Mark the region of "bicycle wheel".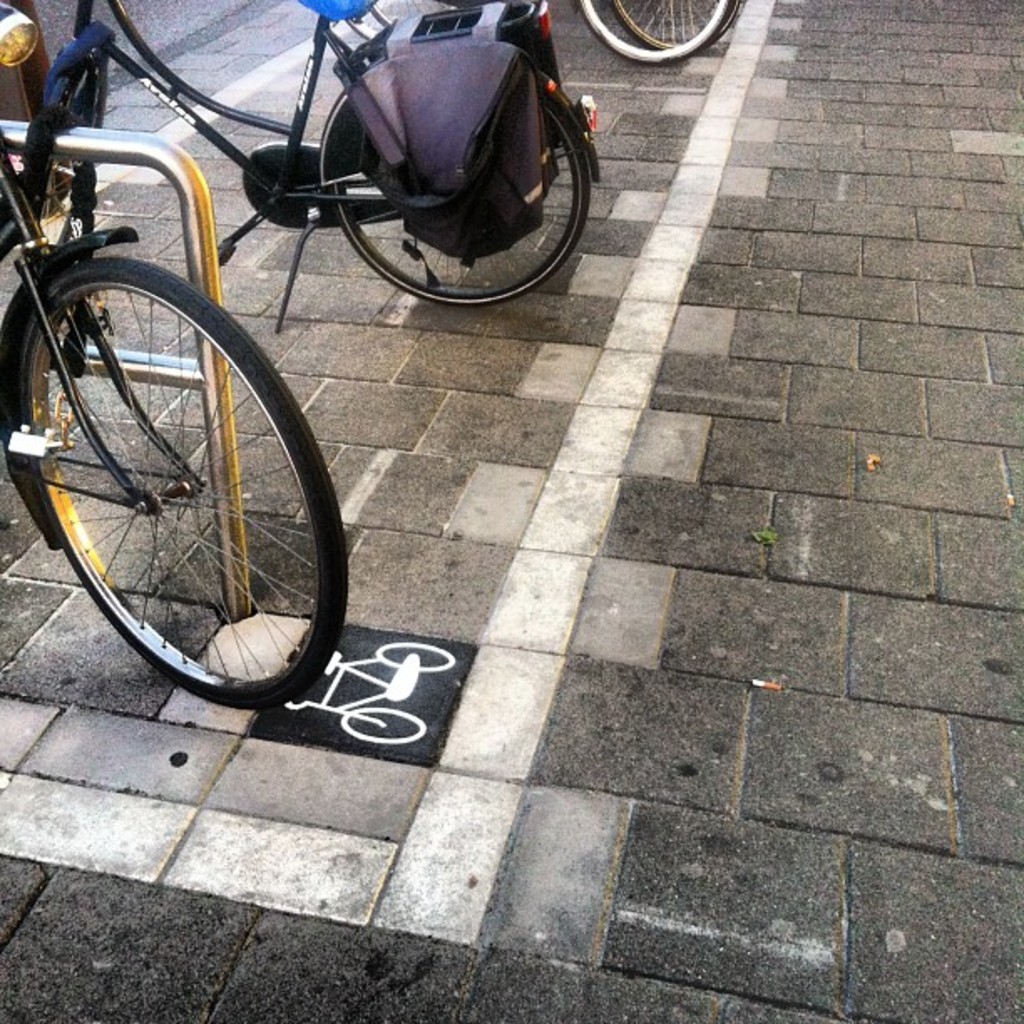
Region: <box>335,104,594,306</box>.
